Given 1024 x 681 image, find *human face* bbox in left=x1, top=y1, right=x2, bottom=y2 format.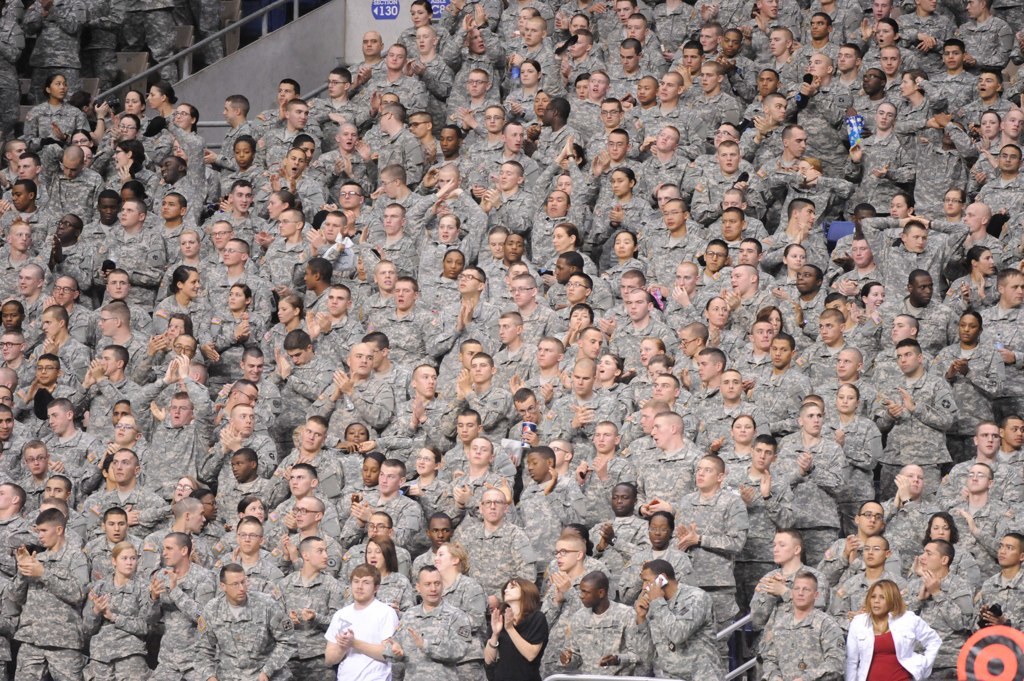
left=731, top=413, right=755, bottom=445.
